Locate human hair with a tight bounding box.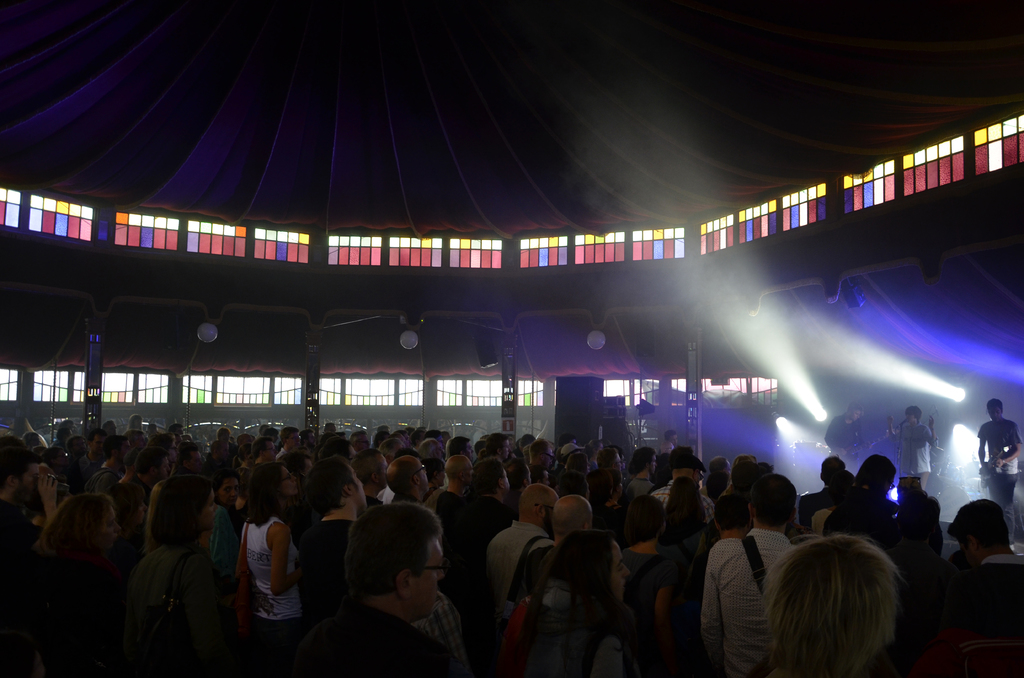
(630,447,657,473).
